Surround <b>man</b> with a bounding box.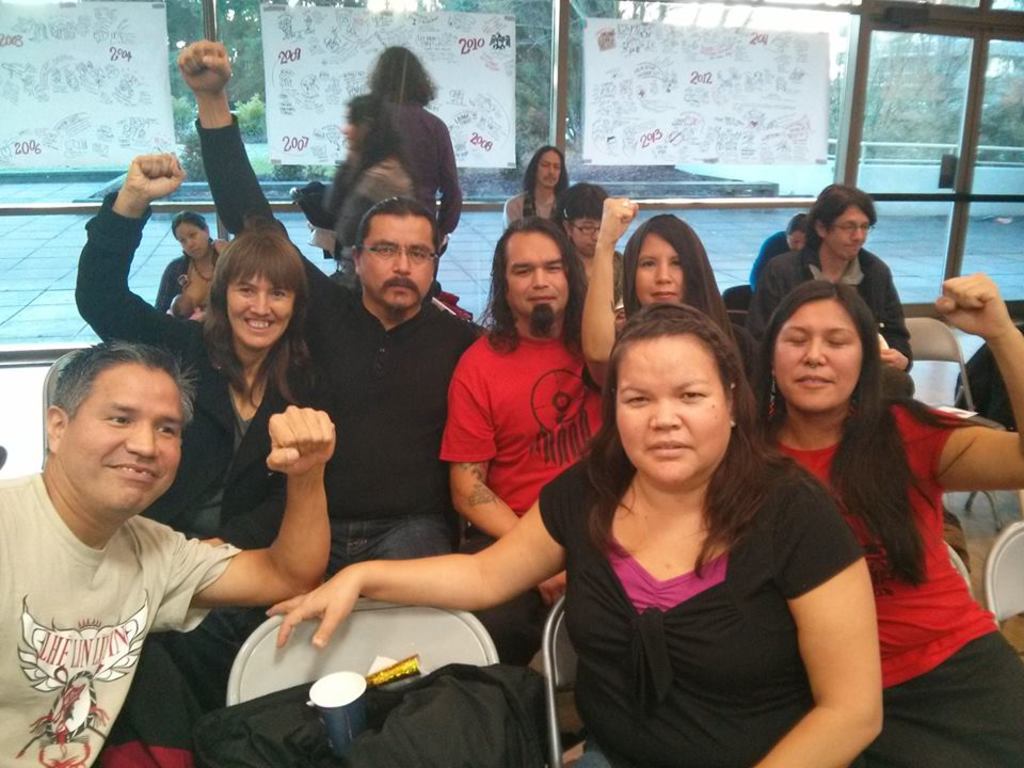
[x1=438, y1=215, x2=614, y2=669].
